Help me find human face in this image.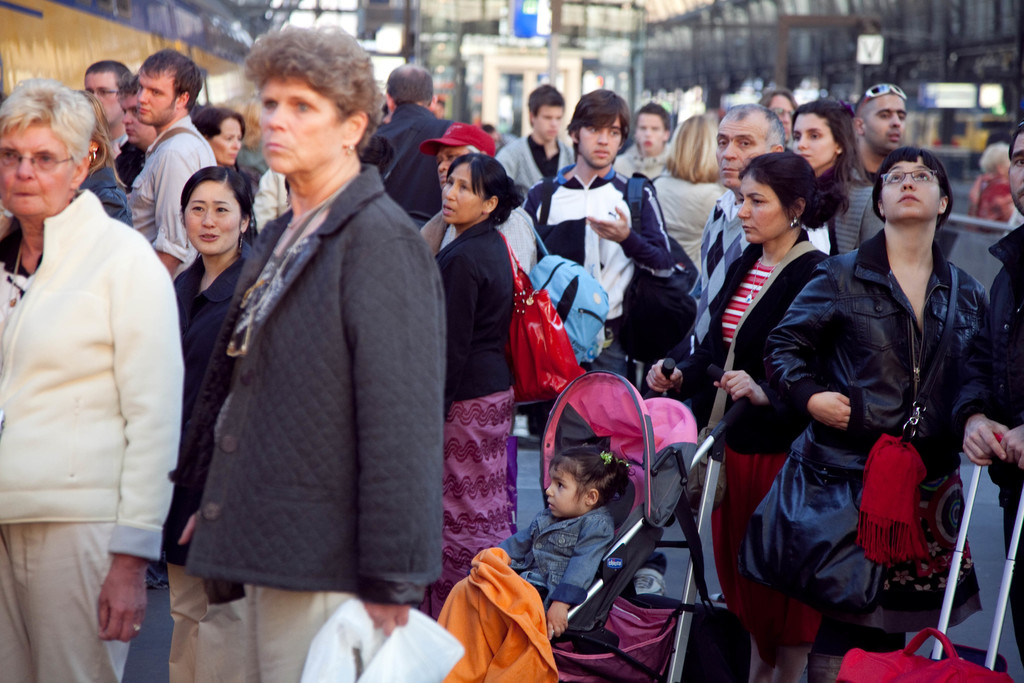
Found it: pyautogui.locateOnScreen(537, 106, 564, 142).
